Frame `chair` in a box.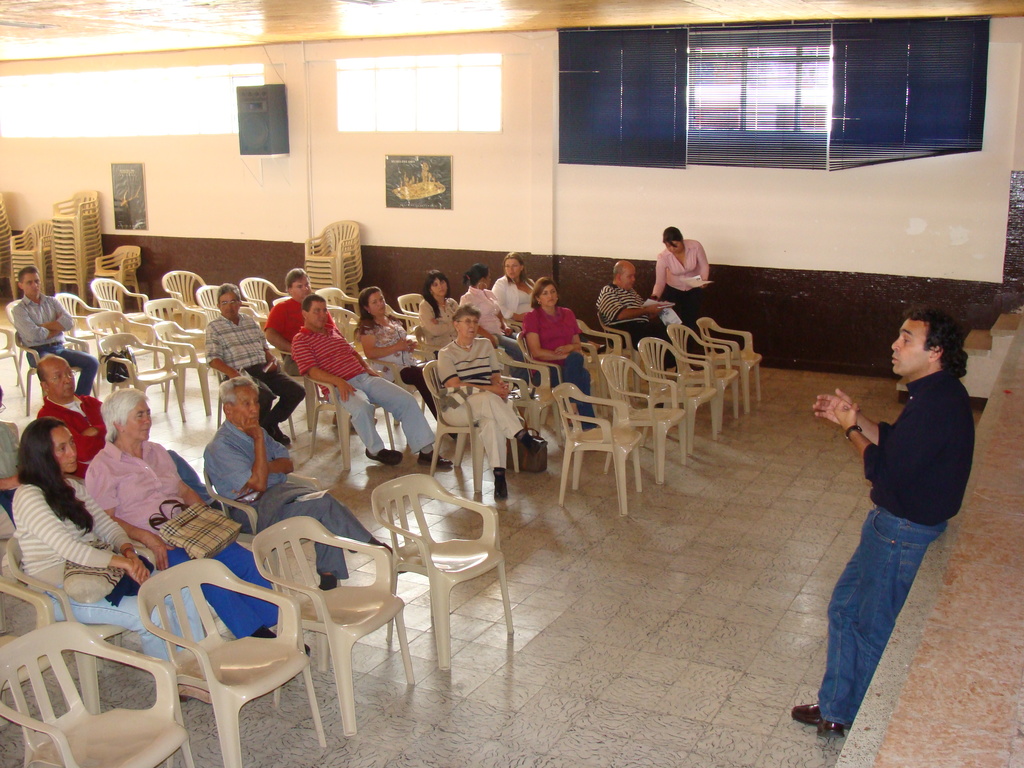
left=0, top=623, right=193, bottom=767.
